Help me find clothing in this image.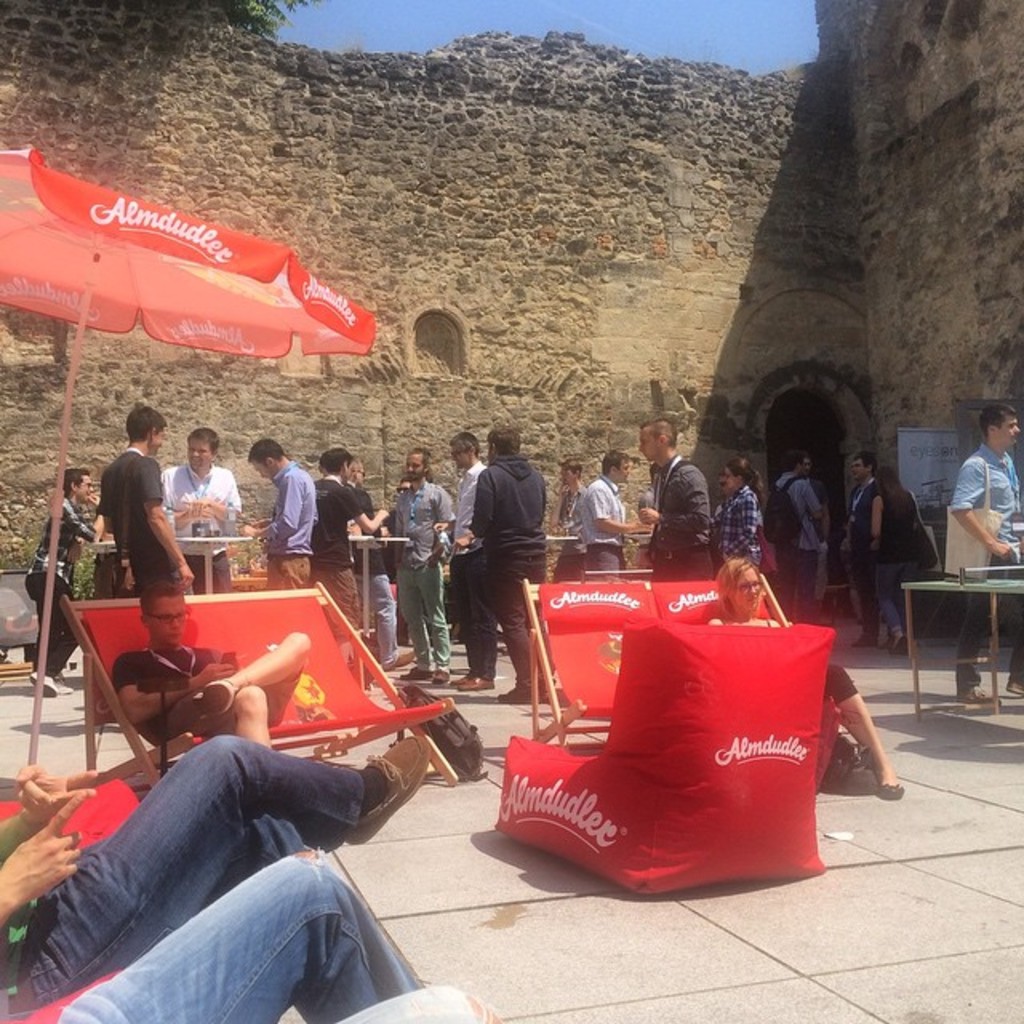
Found it: <bbox>870, 483, 931, 621</bbox>.
